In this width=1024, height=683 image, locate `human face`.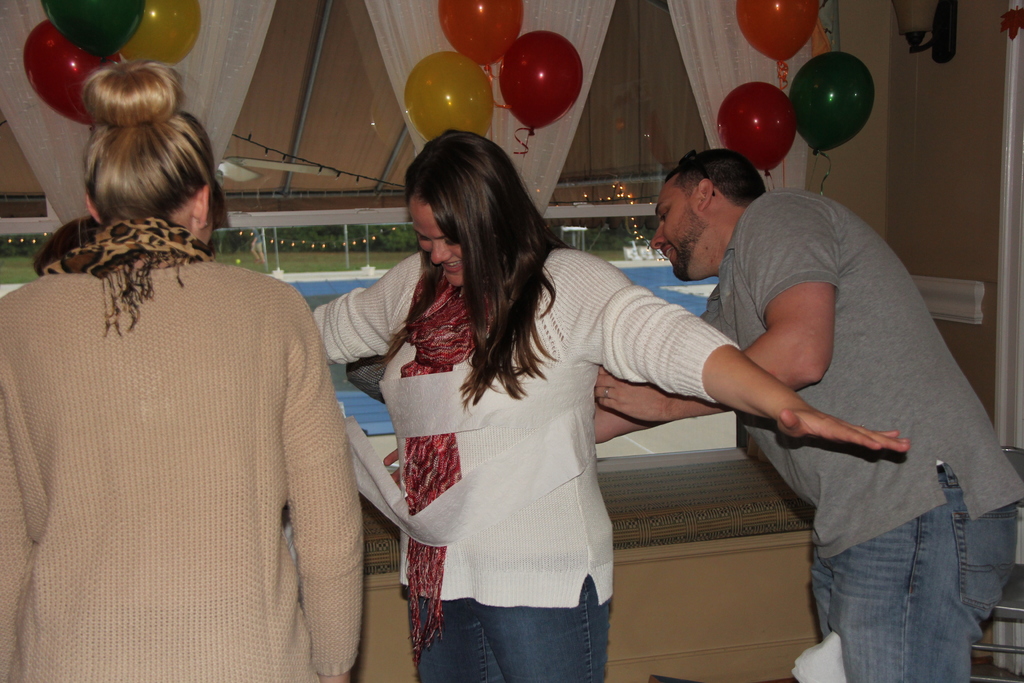
Bounding box: 405,184,465,289.
